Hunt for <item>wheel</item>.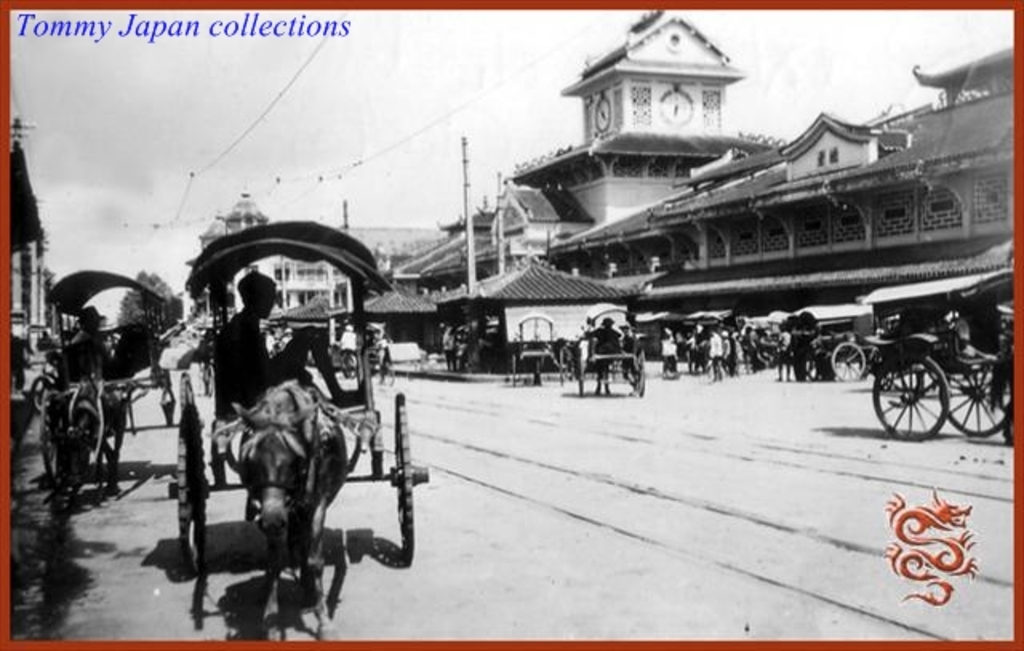
Hunted down at [32, 376, 58, 413].
